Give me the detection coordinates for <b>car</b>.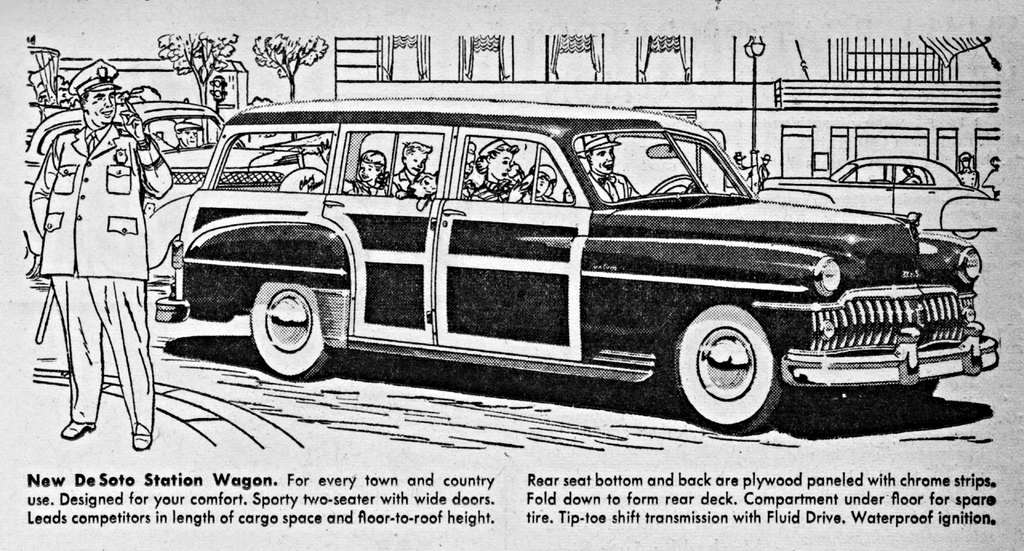
[left=132, top=106, right=972, bottom=441].
